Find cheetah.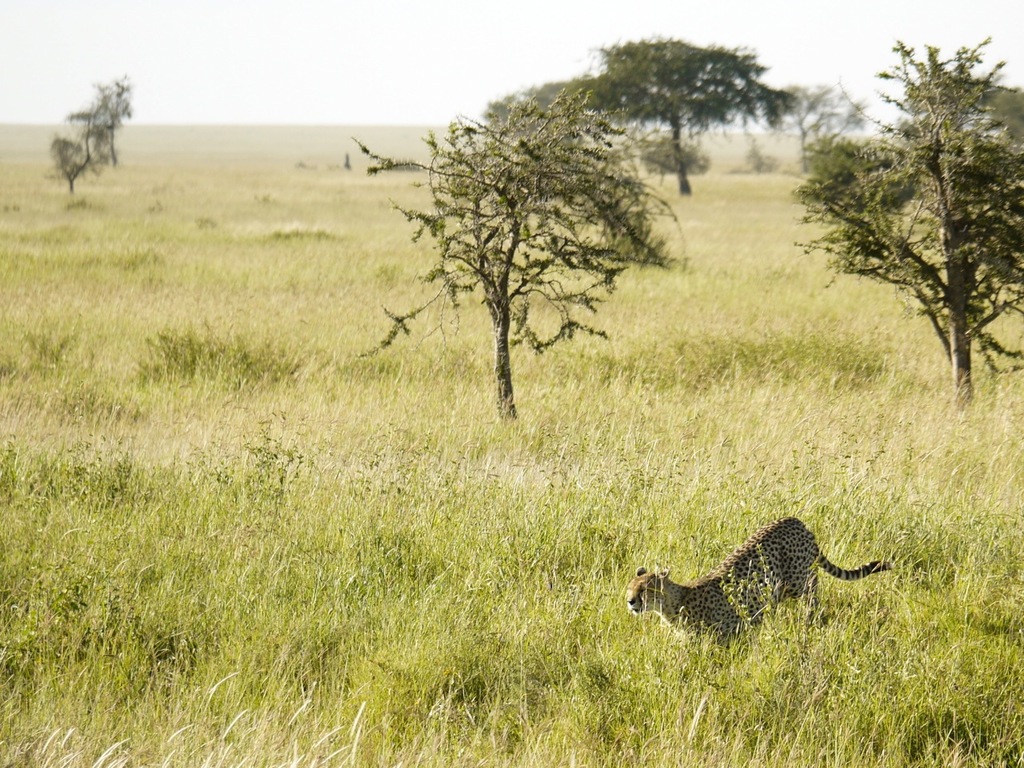
<box>620,513,895,659</box>.
